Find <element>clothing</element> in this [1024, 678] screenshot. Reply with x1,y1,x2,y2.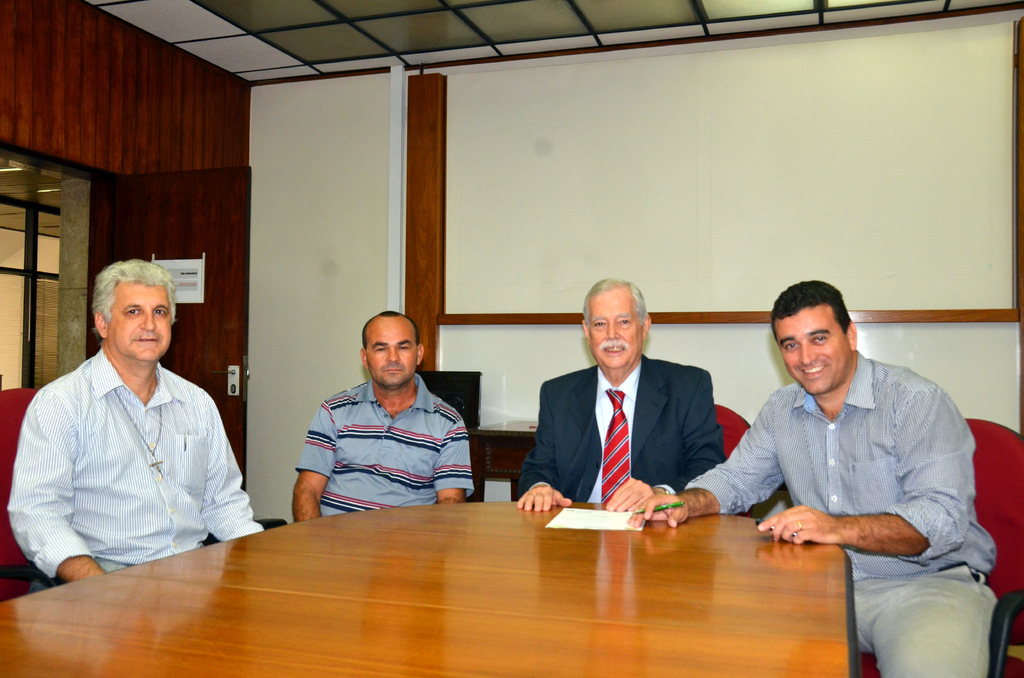
0,346,266,581.
